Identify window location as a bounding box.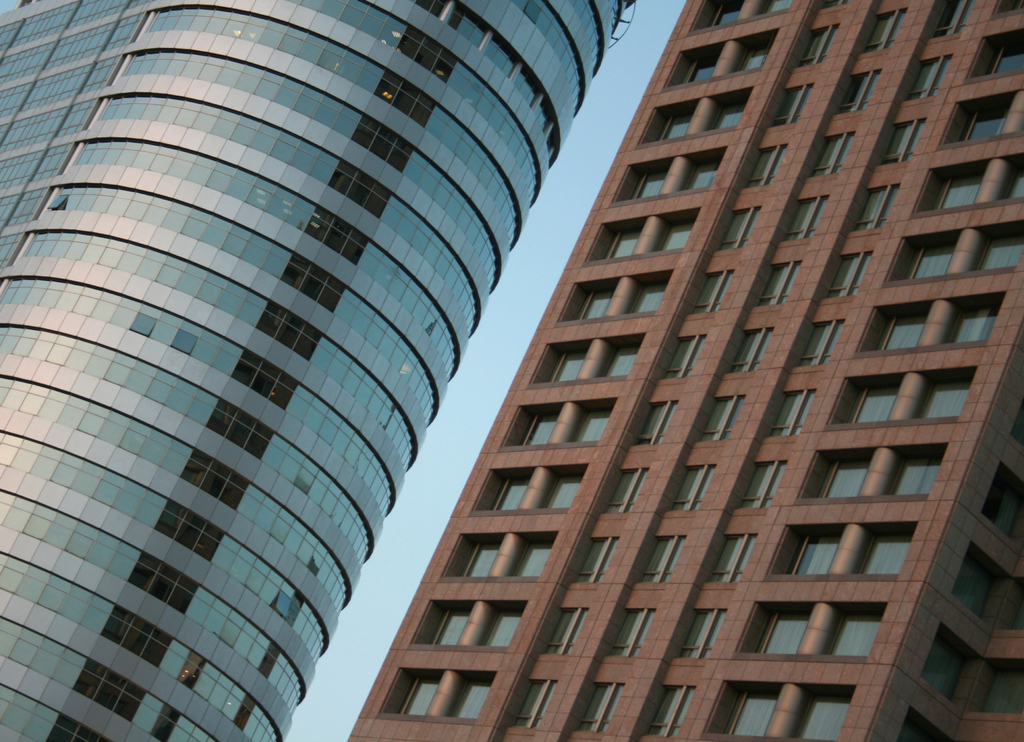
detection(660, 211, 700, 250).
